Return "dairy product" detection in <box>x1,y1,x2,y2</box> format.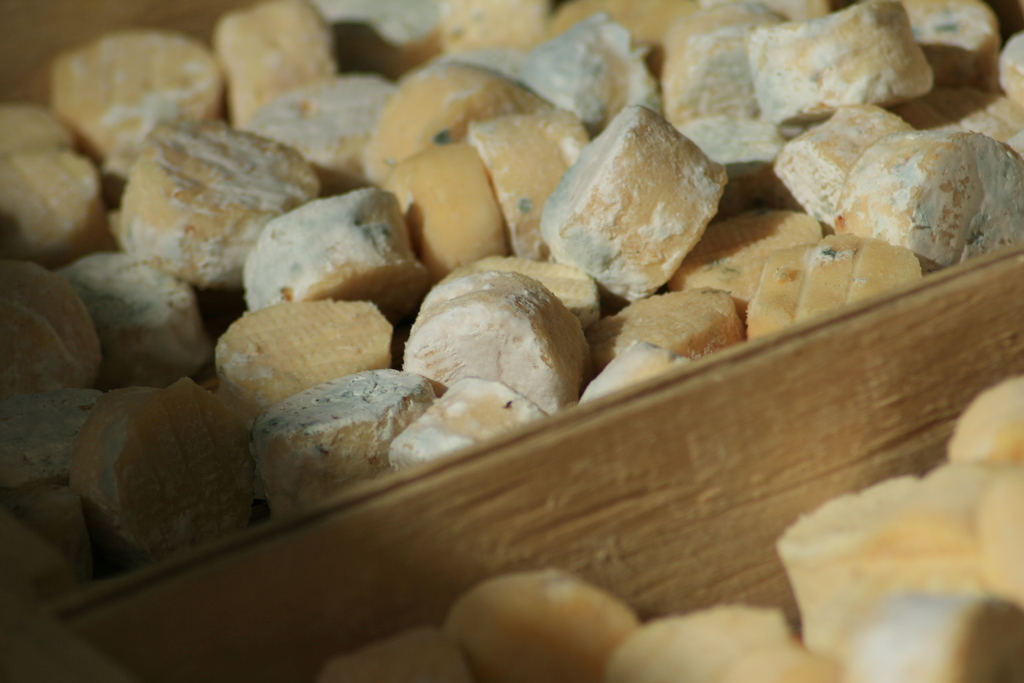
<box>973,498,1023,621</box>.
